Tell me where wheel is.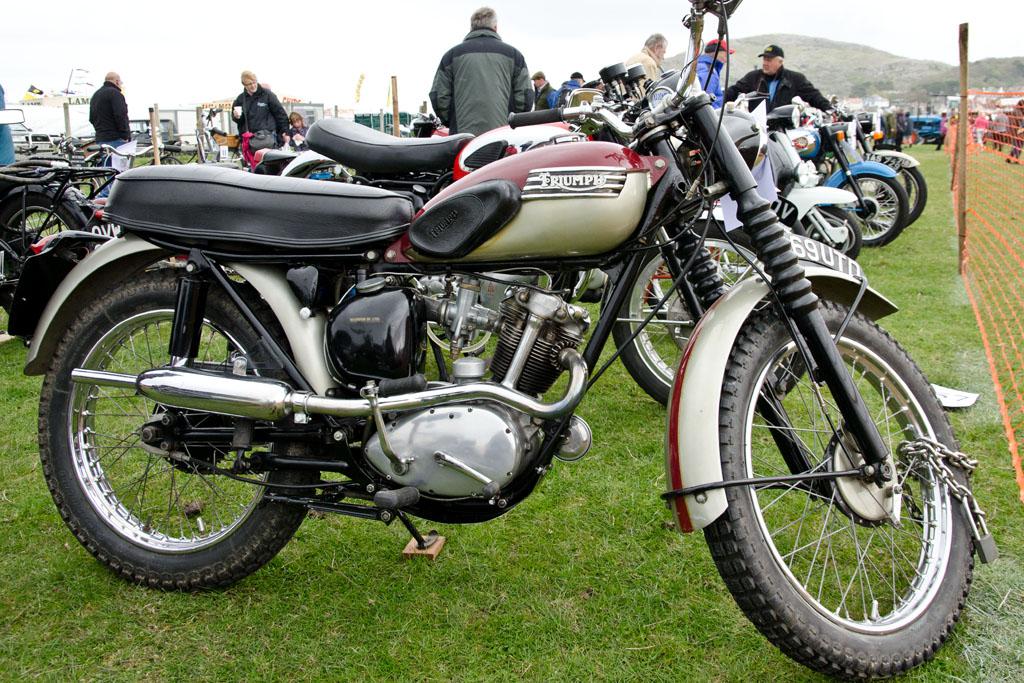
wheel is at {"x1": 43, "y1": 269, "x2": 319, "y2": 591}.
